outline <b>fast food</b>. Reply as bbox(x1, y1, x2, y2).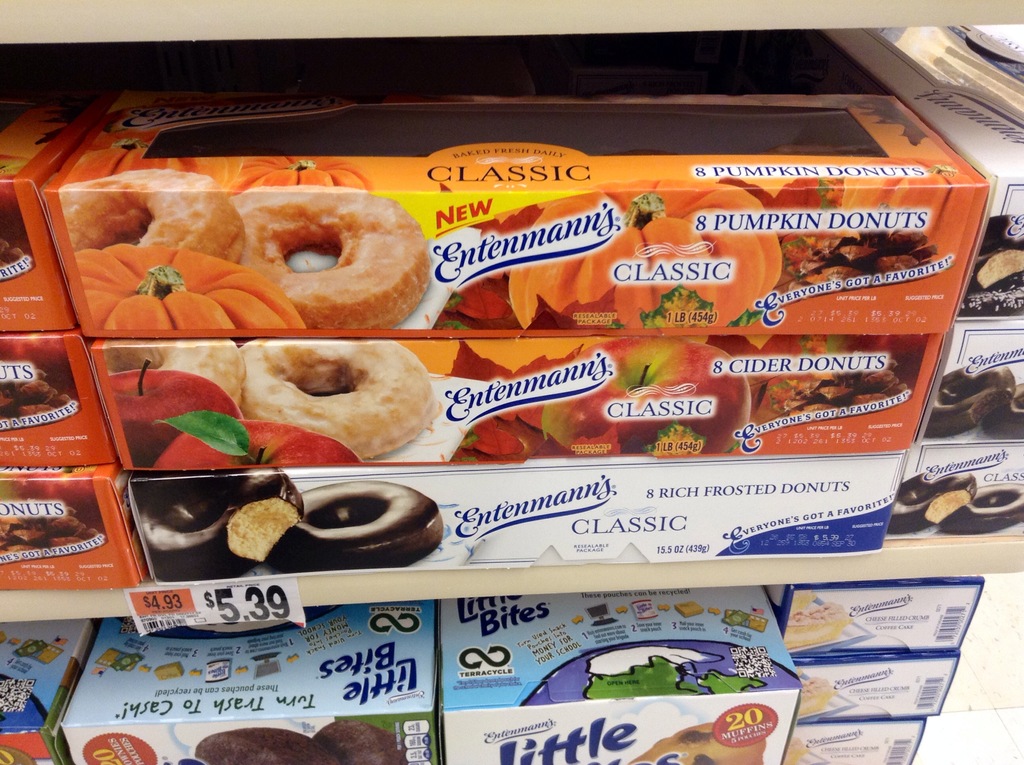
bbox(238, 340, 429, 455).
